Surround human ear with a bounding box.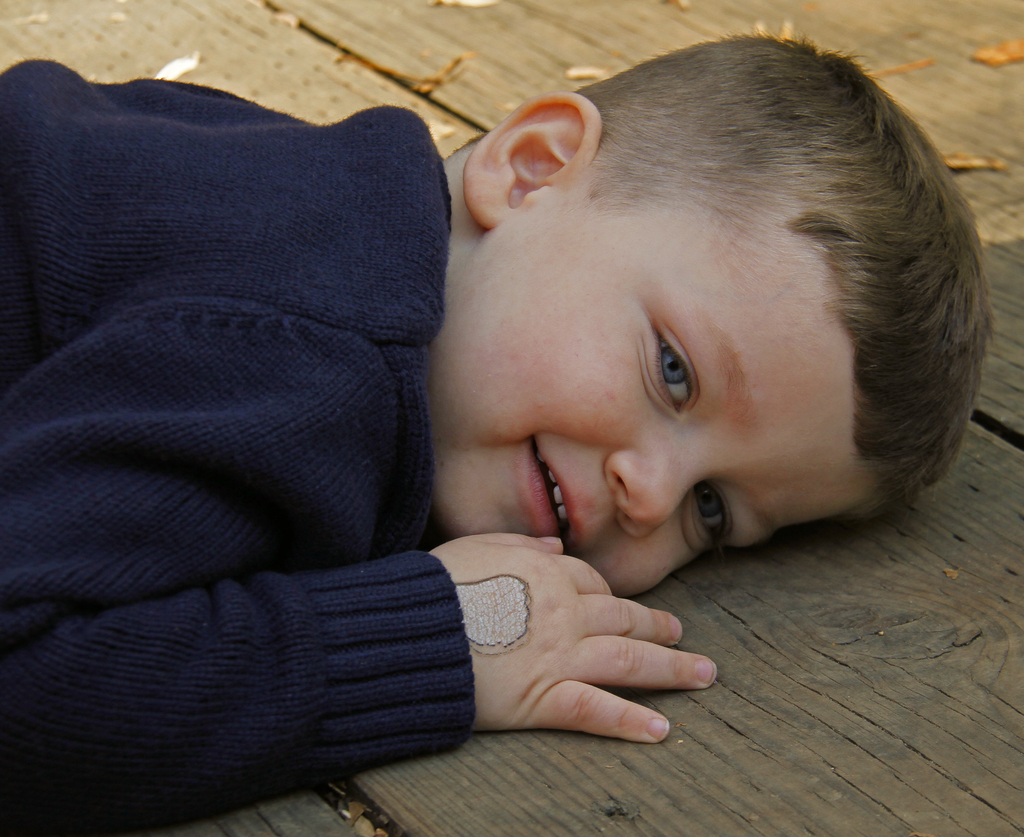
BBox(463, 90, 598, 230).
